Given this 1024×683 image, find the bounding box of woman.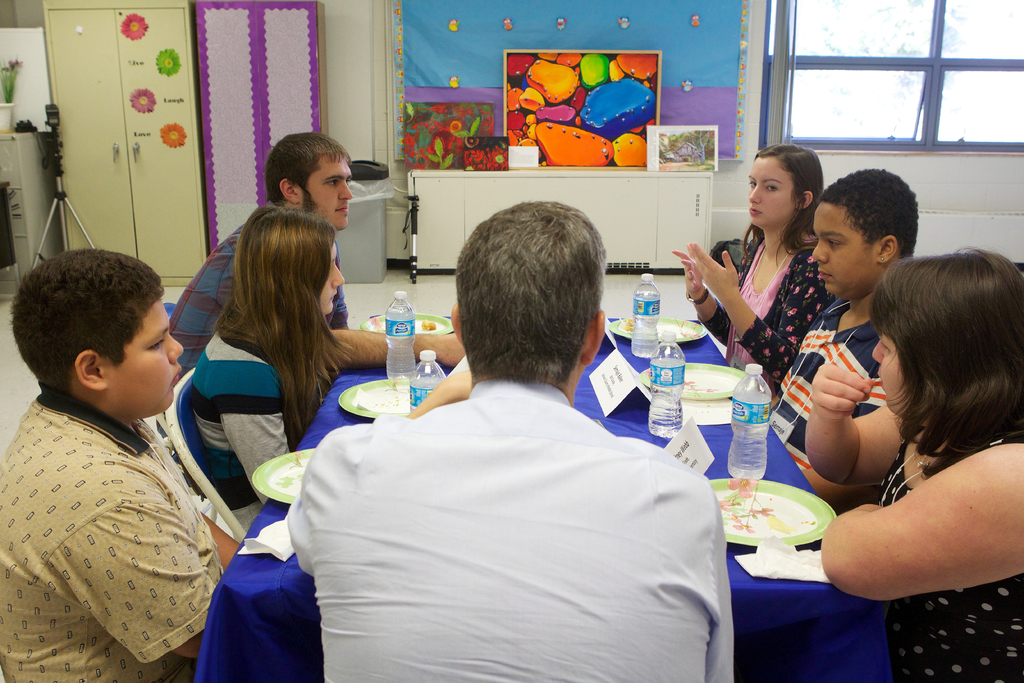
pyautogui.locateOnScreen(679, 147, 838, 380).
